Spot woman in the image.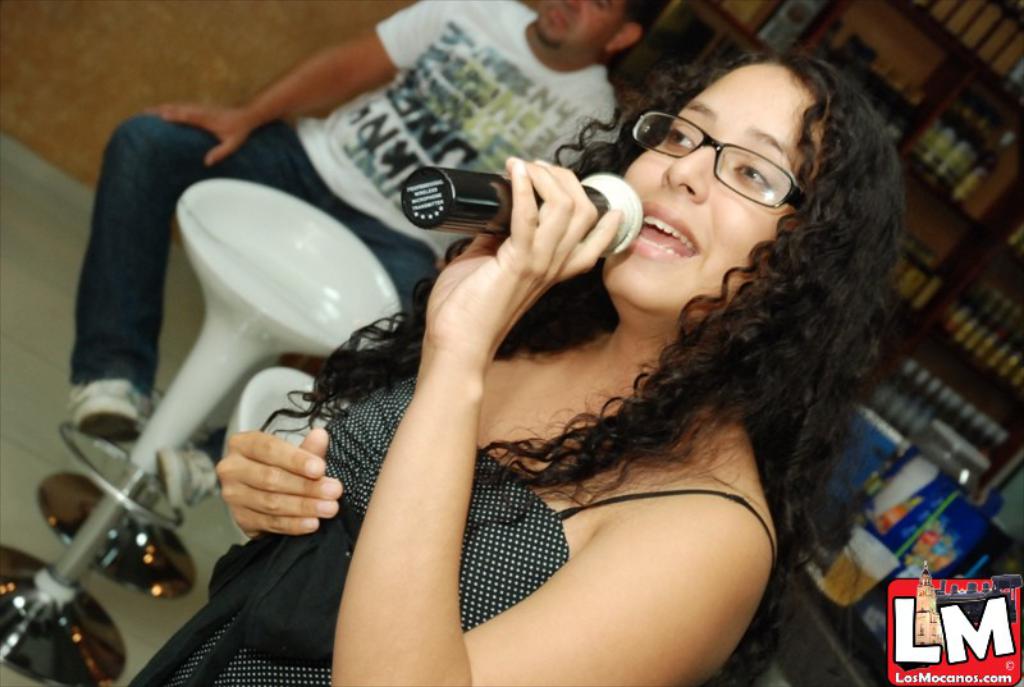
woman found at x1=116, y1=0, x2=933, y2=644.
